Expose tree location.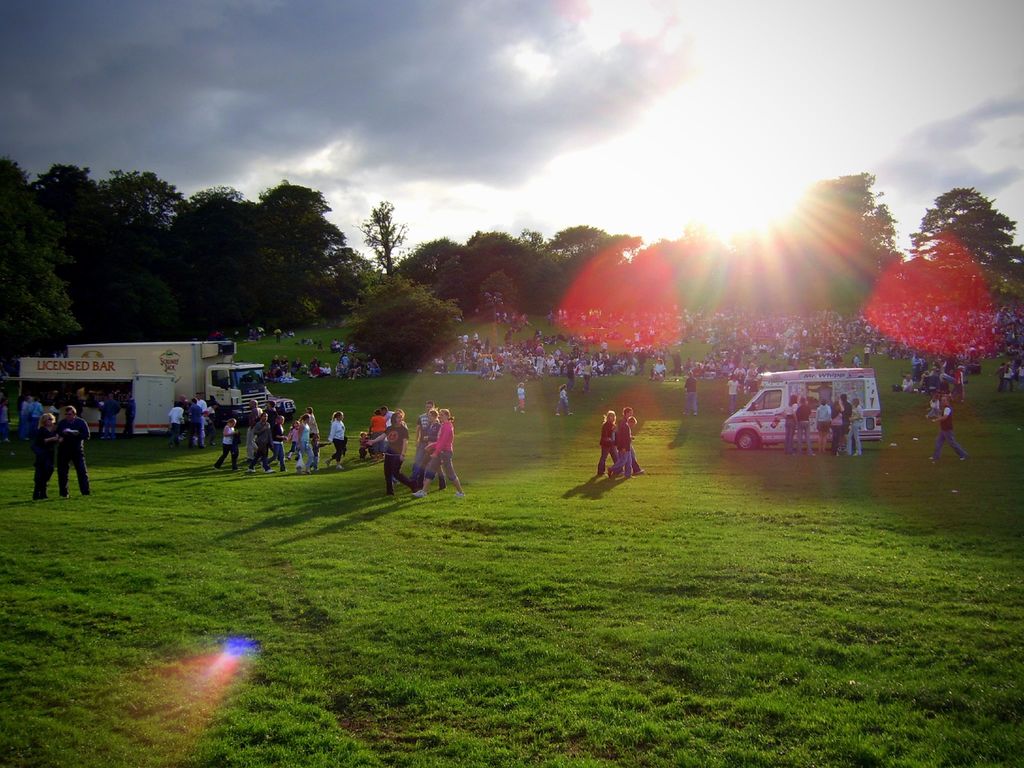
Exposed at x1=904 y1=172 x2=1023 y2=272.
